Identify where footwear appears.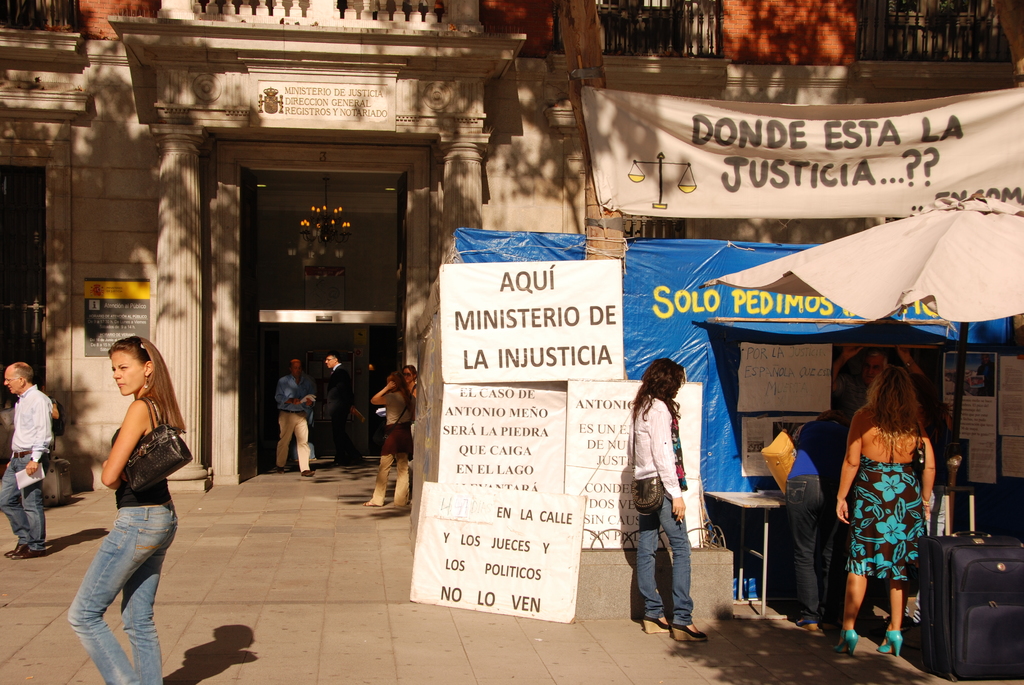
Appears at {"x1": 833, "y1": 627, "x2": 860, "y2": 652}.
